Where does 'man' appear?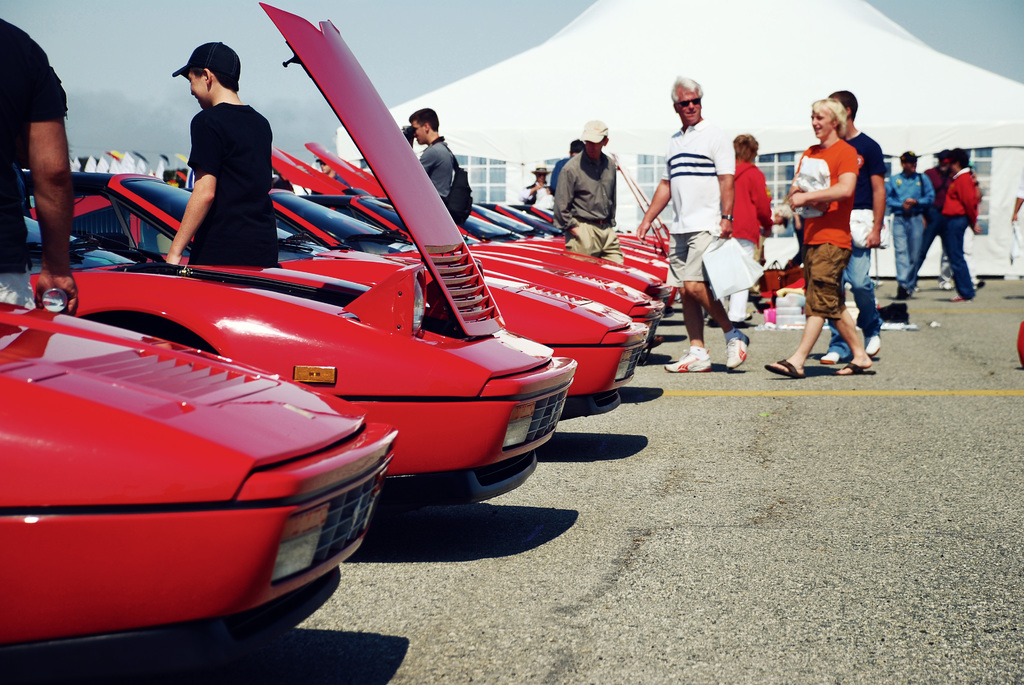
Appears at bbox=[901, 146, 986, 291].
